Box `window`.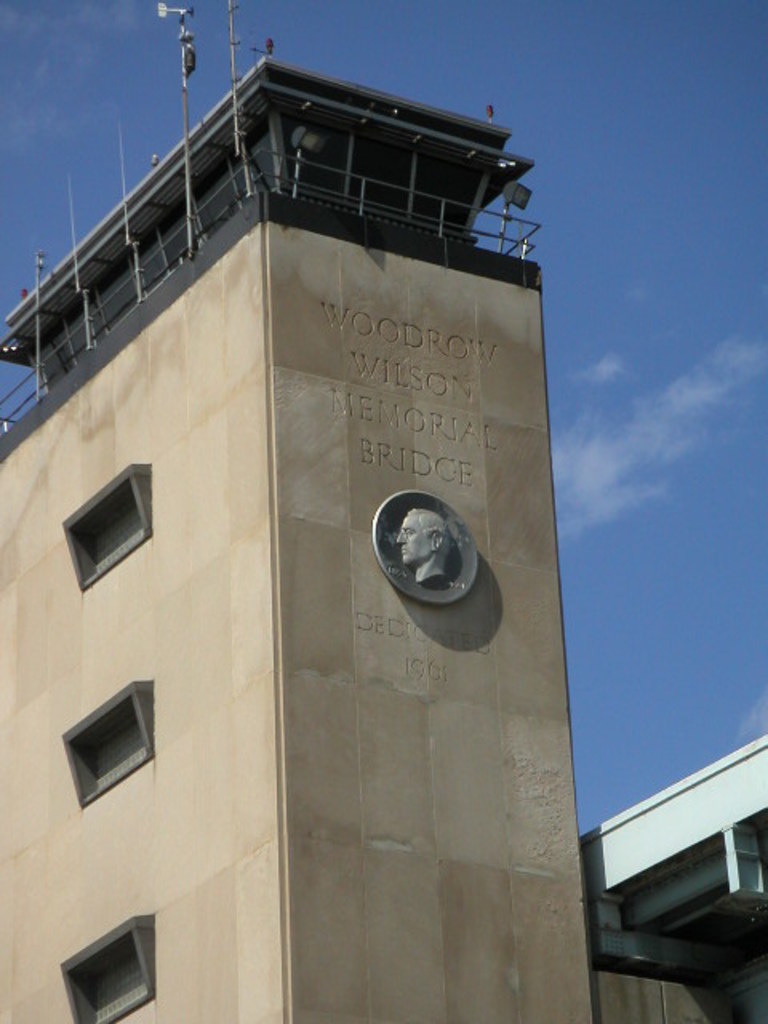
90, 939, 150, 1018.
